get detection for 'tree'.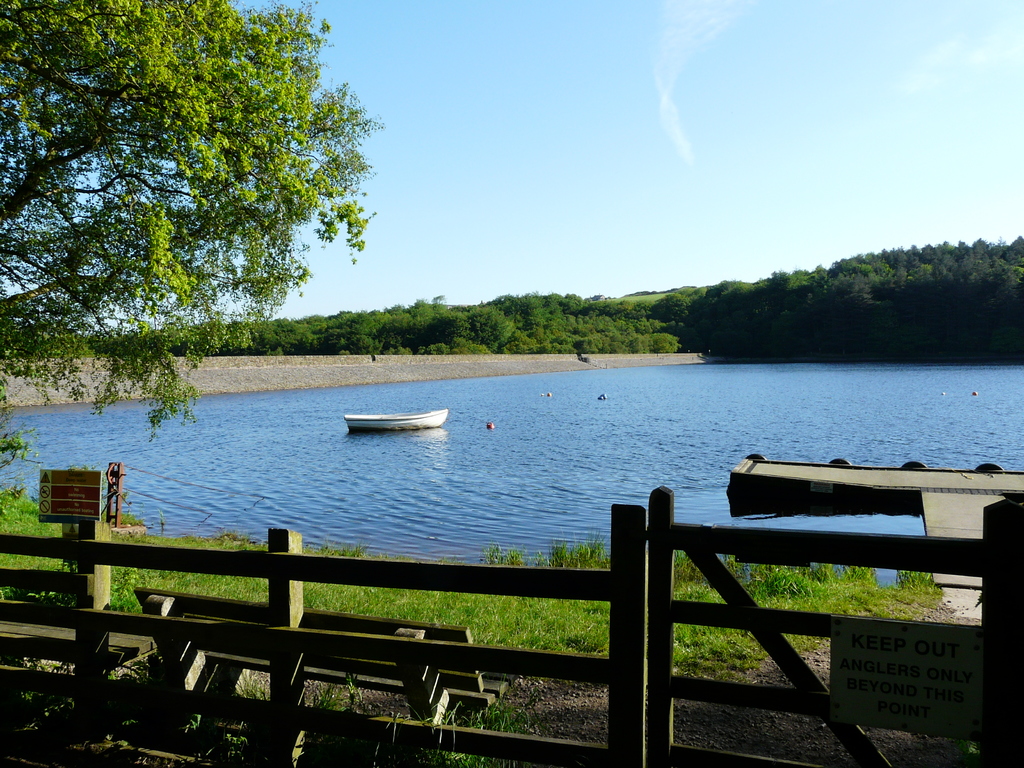
Detection: 452 306 509 350.
